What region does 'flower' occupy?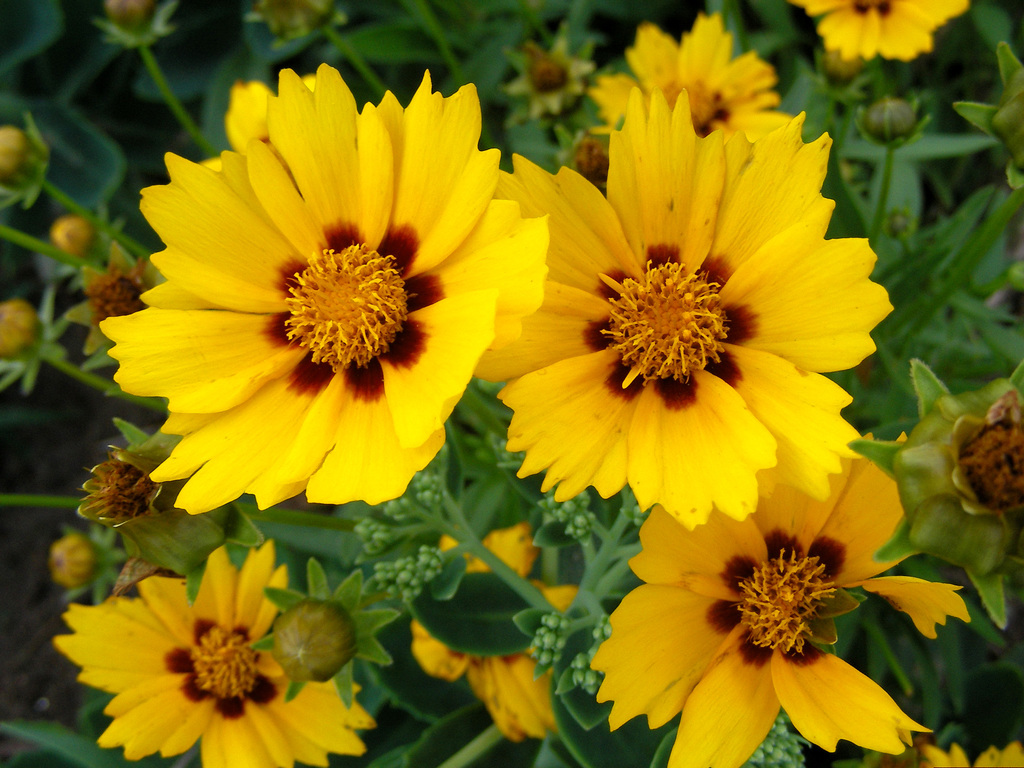
box=[506, 77, 878, 598].
